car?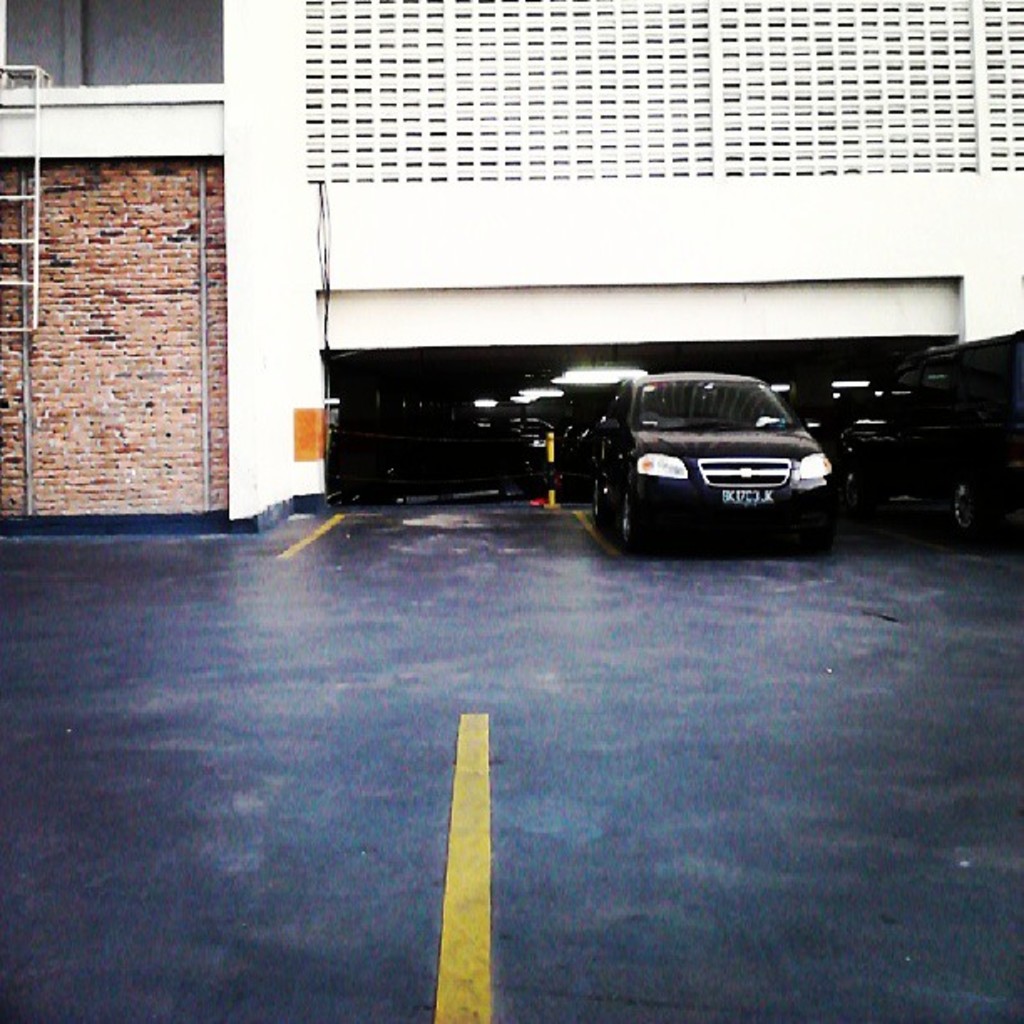
x1=564, y1=358, x2=853, y2=549
